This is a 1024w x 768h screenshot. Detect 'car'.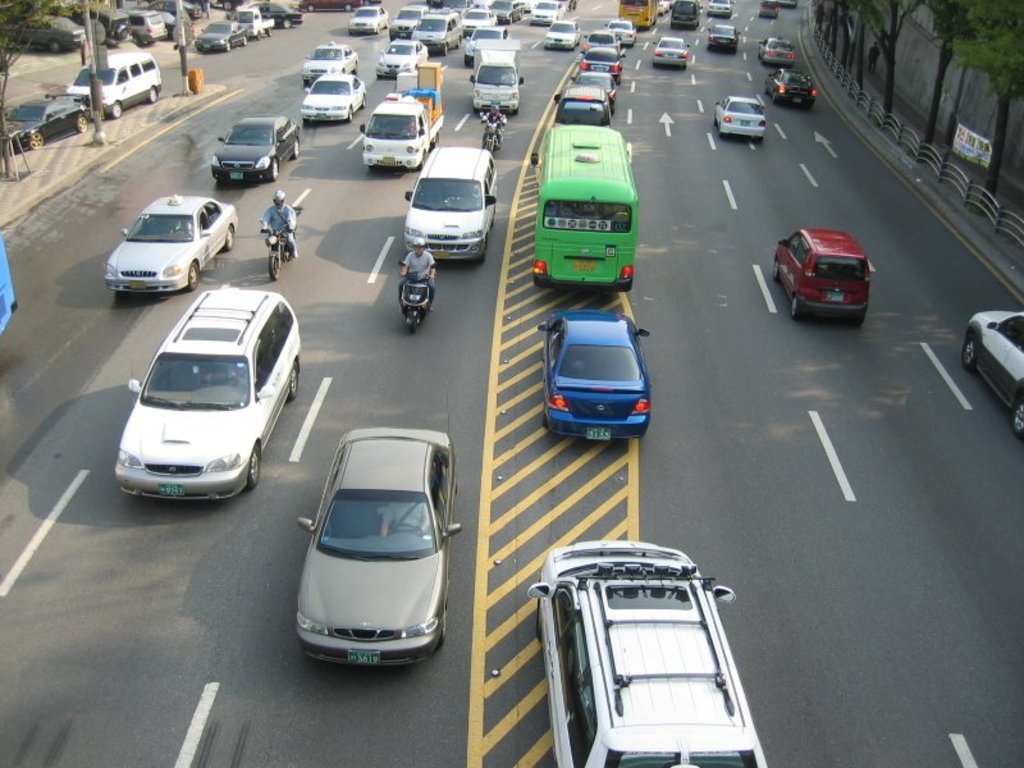
[964, 310, 1023, 440].
